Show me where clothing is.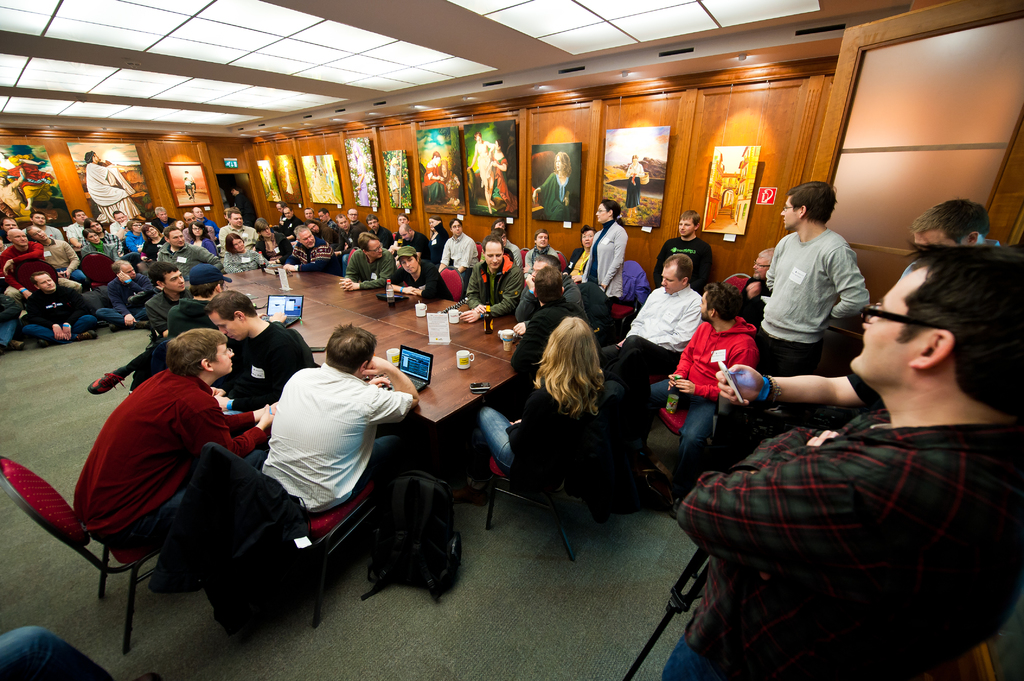
clothing is at {"left": 474, "top": 140, "right": 492, "bottom": 188}.
